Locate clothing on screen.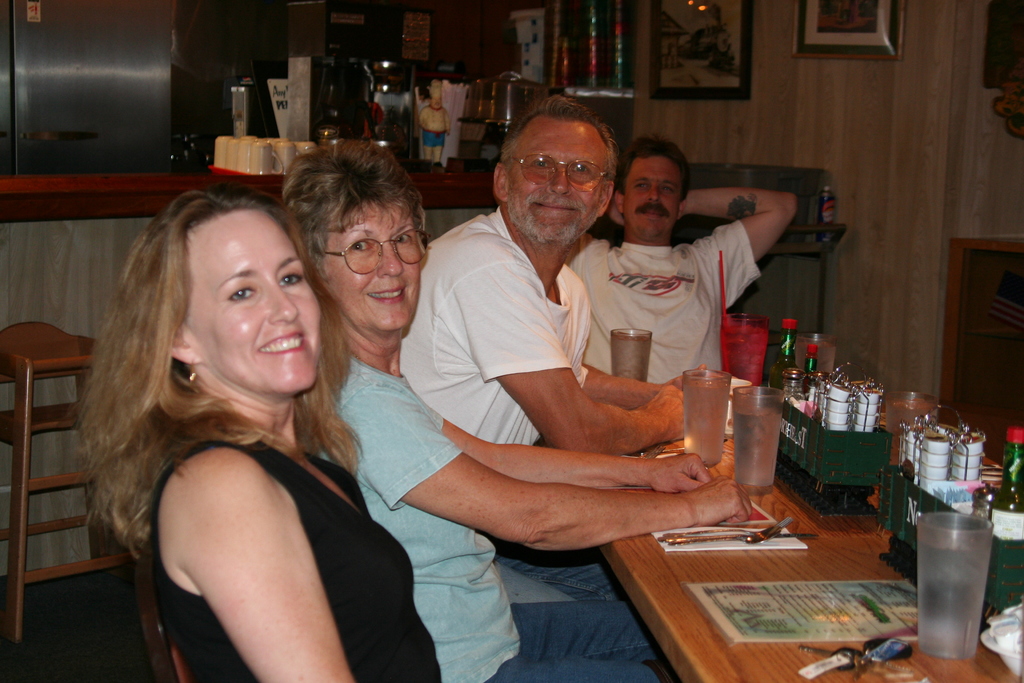
On screen at locate(320, 342, 681, 682).
